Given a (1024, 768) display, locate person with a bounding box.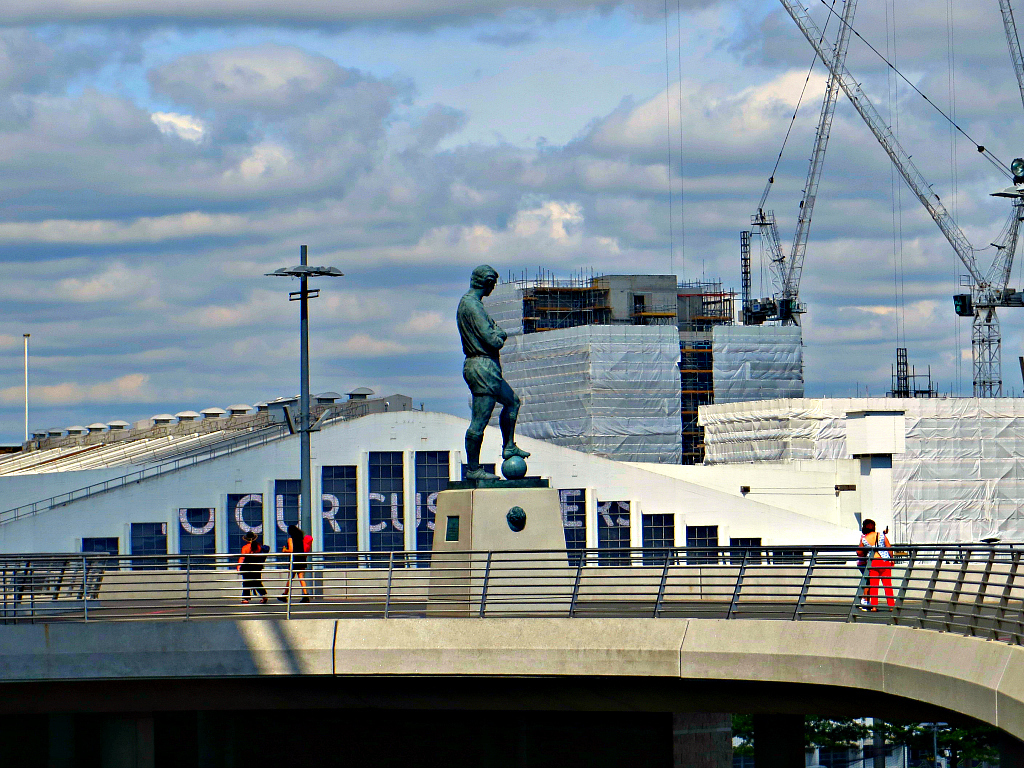
Located: rect(457, 267, 532, 477).
